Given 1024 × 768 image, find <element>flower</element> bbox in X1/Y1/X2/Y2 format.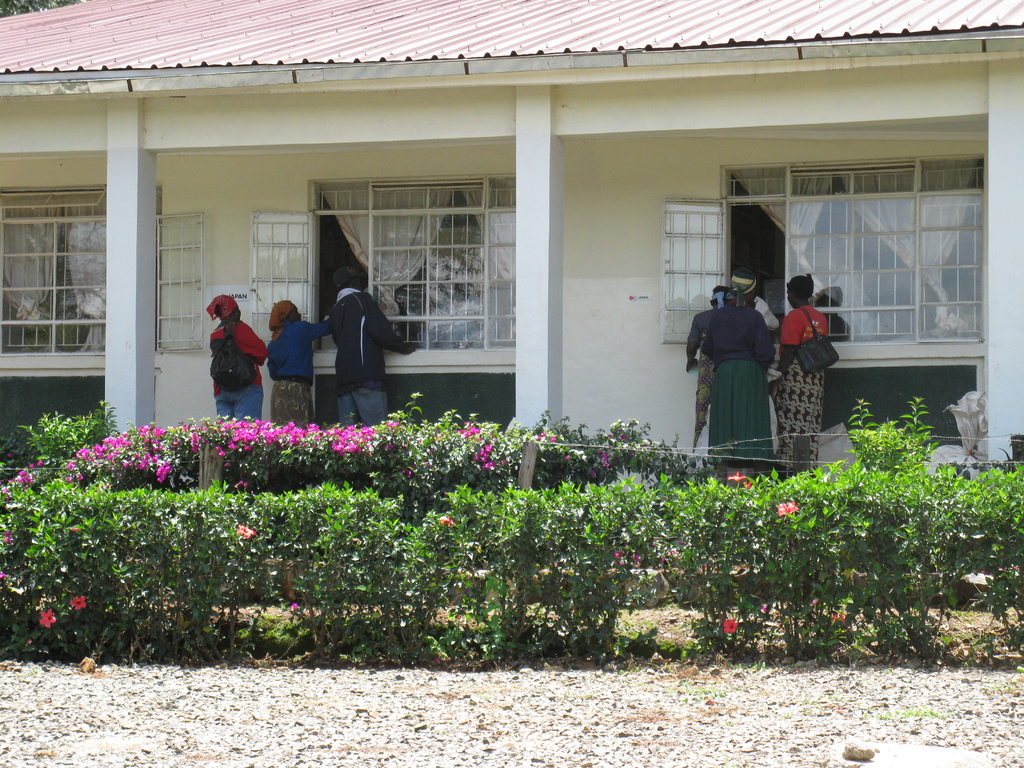
742/477/758/491.
